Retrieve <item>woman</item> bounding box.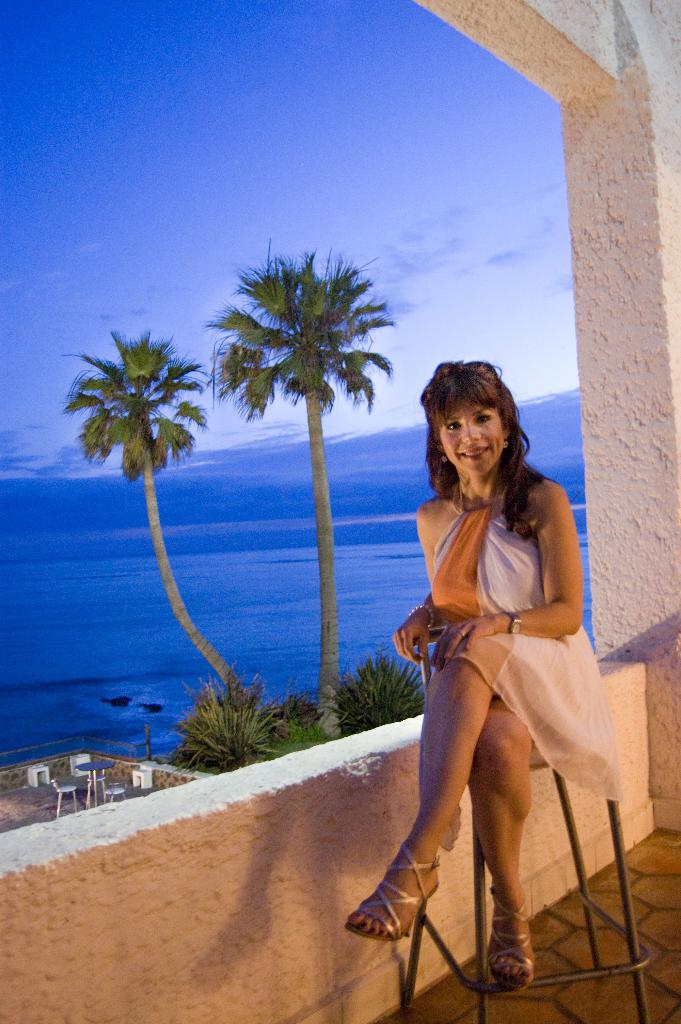
Bounding box: select_region(328, 348, 638, 991).
